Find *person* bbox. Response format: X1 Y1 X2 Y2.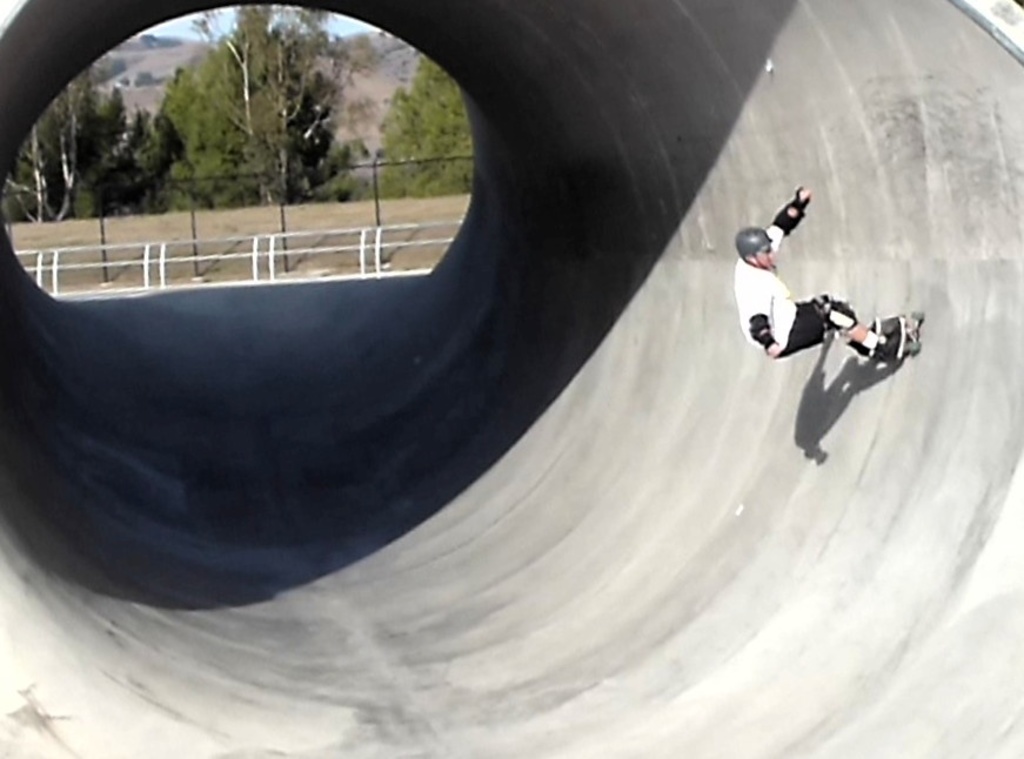
749 166 899 423.
